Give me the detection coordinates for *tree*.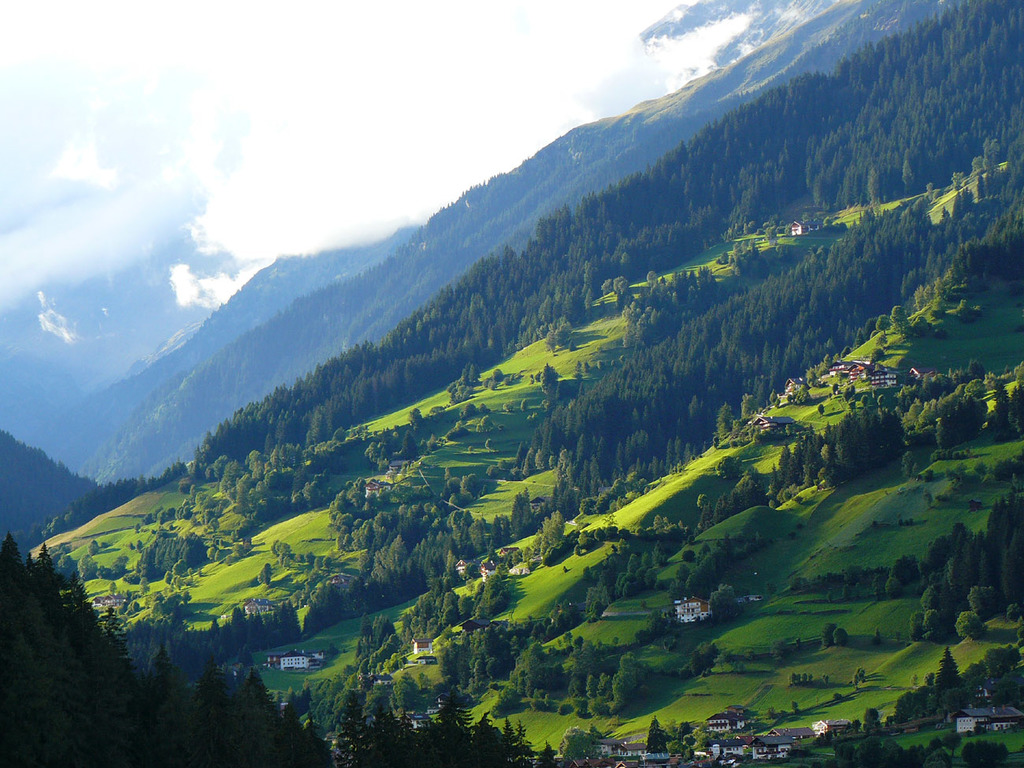
[685, 571, 706, 591].
